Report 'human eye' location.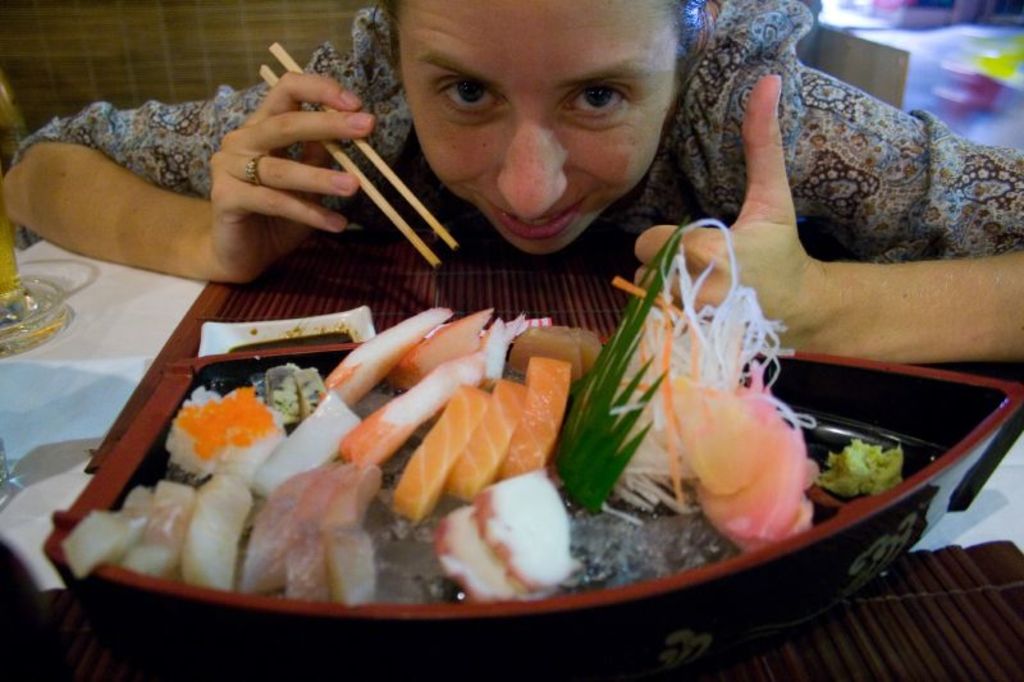
Report: {"x1": 561, "y1": 73, "x2": 640, "y2": 128}.
